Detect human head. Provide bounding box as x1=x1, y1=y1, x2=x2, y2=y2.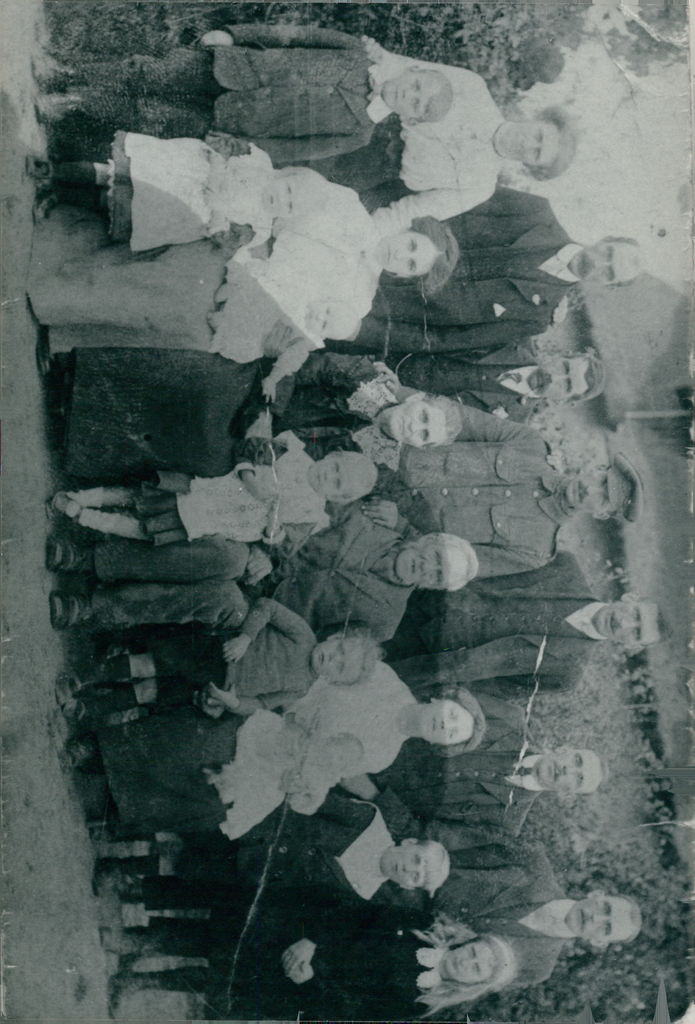
x1=307, y1=451, x2=384, y2=505.
